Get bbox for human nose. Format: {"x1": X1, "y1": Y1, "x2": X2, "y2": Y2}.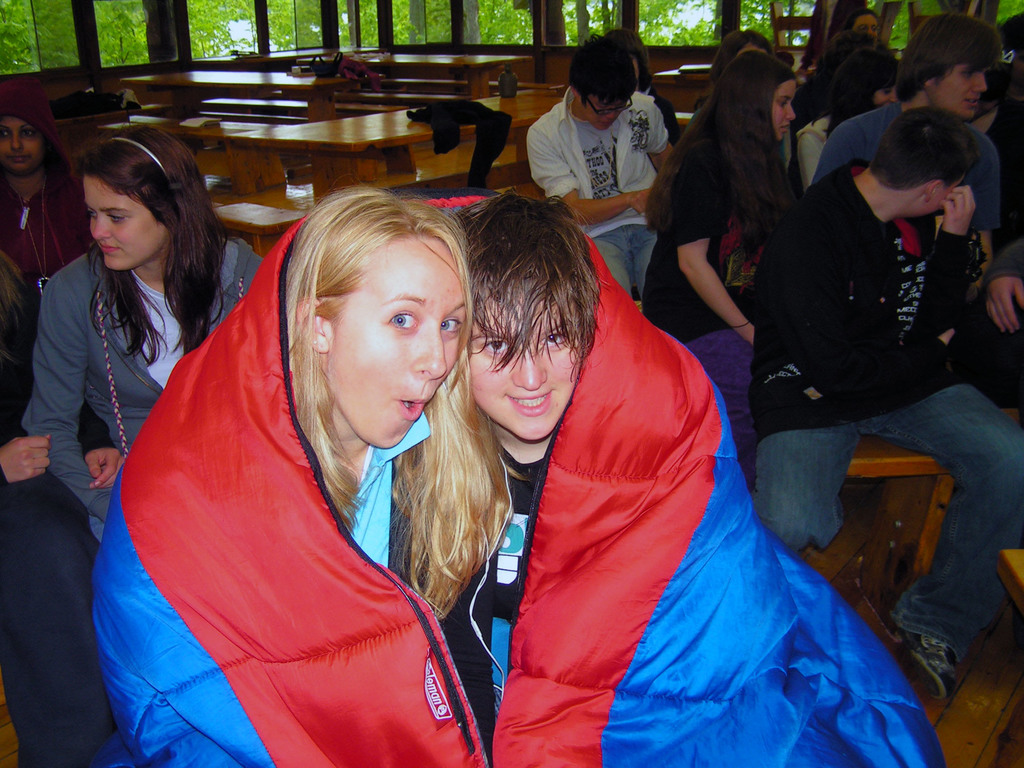
{"x1": 890, "y1": 91, "x2": 897, "y2": 104}.
